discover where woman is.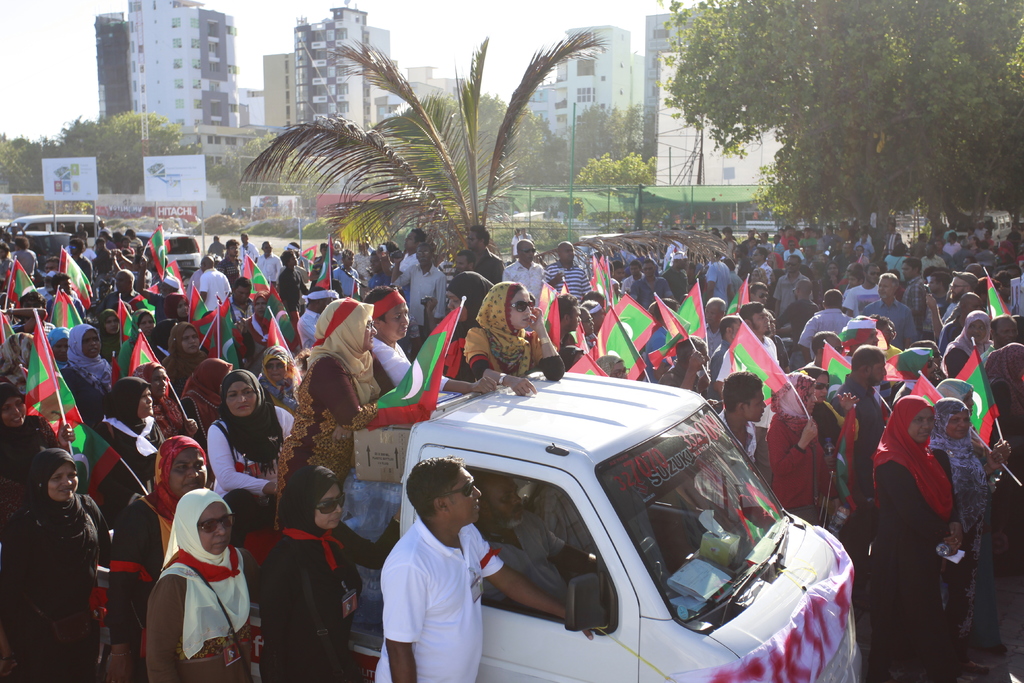
Discovered at region(147, 491, 270, 682).
